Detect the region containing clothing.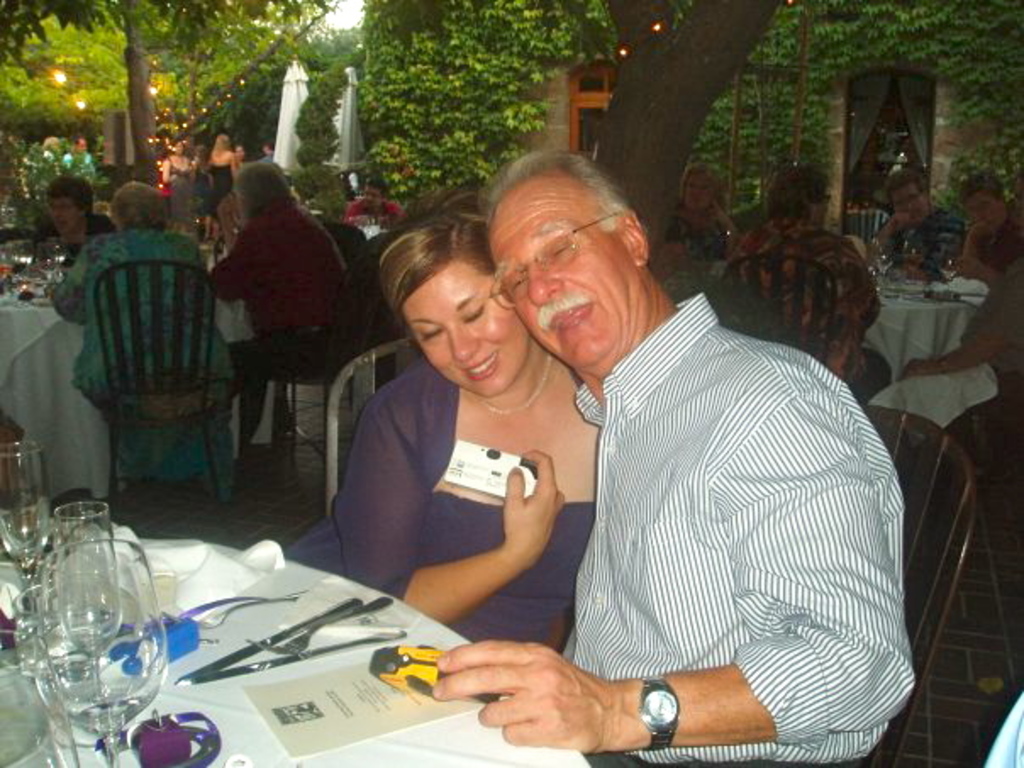
BBox(47, 224, 241, 488).
